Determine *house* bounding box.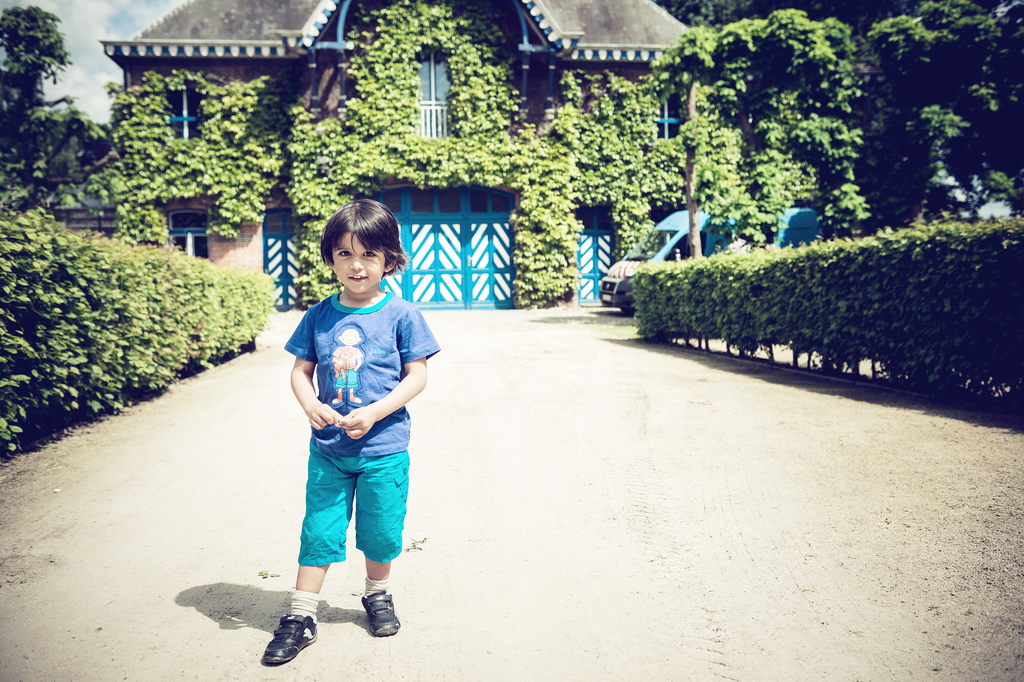
Determined: [31, 0, 684, 312].
